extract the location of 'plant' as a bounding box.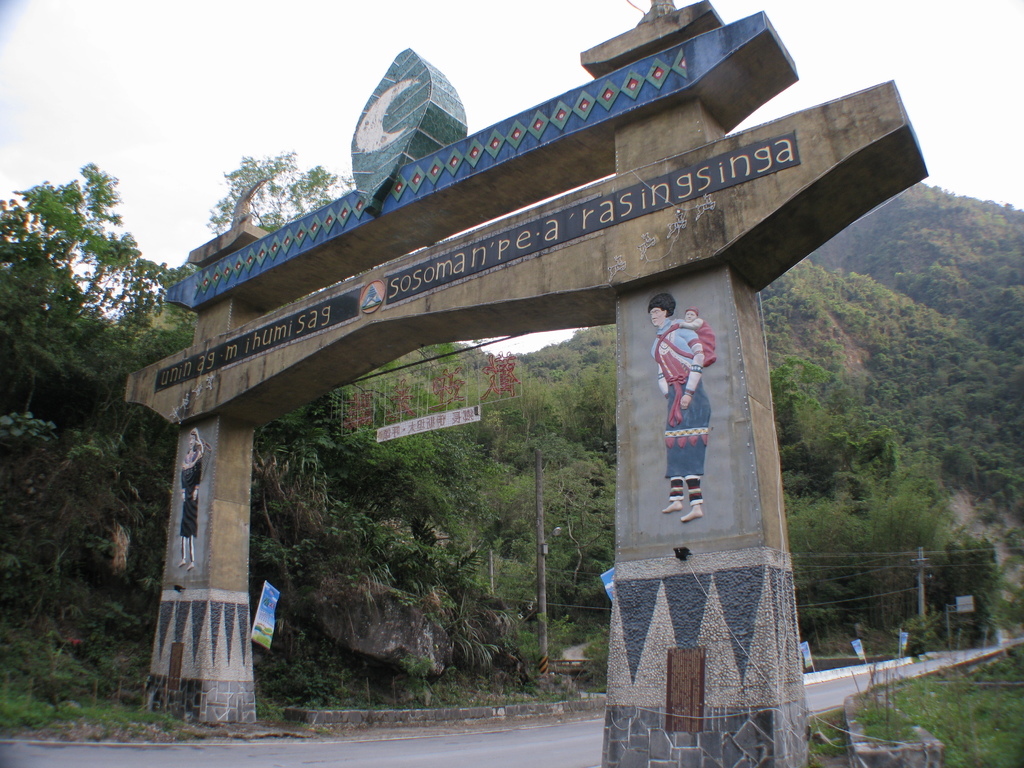
0/683/57/741.
